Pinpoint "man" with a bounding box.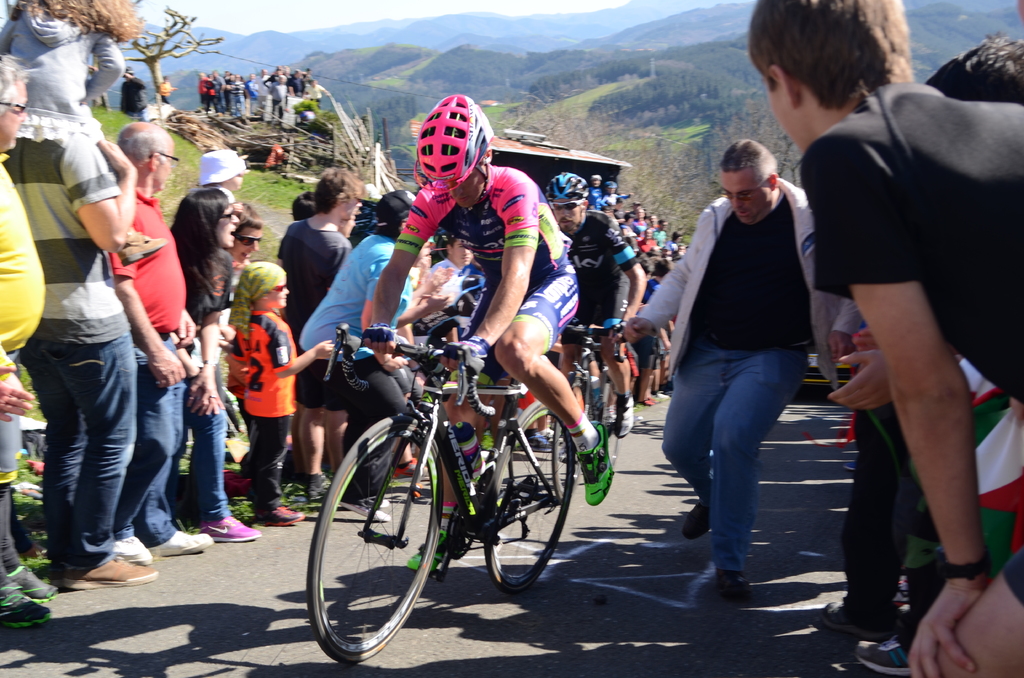
829,31,1023,675.
